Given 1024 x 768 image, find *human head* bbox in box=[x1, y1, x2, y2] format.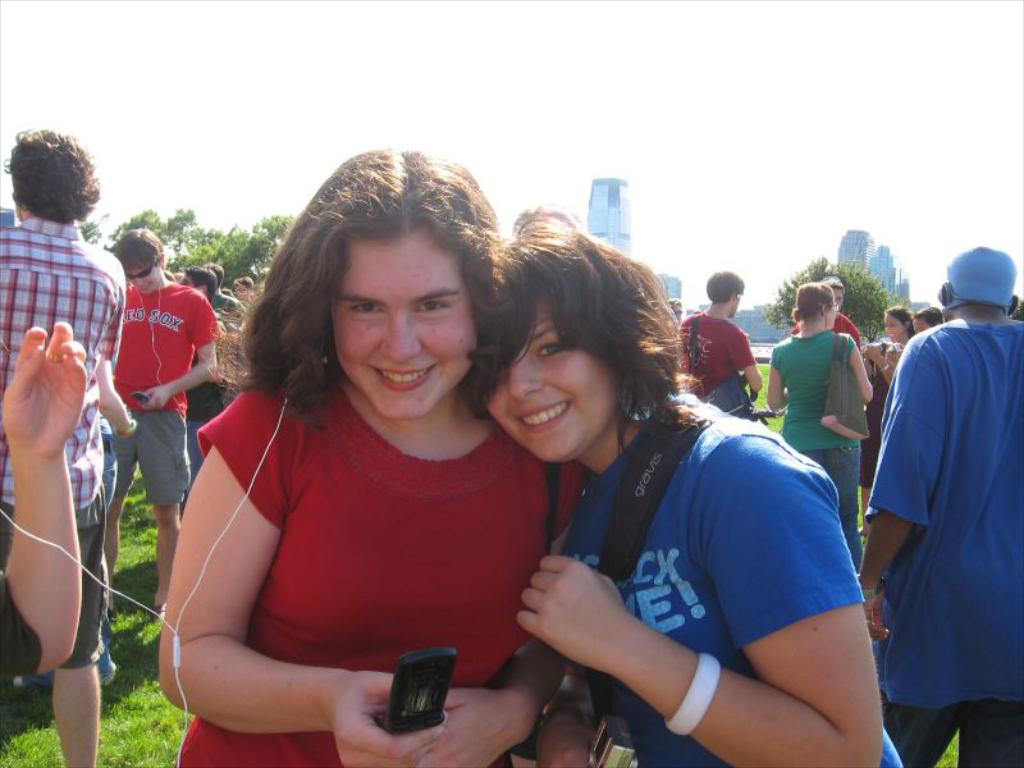
box=[297, 145, 483, 421].
